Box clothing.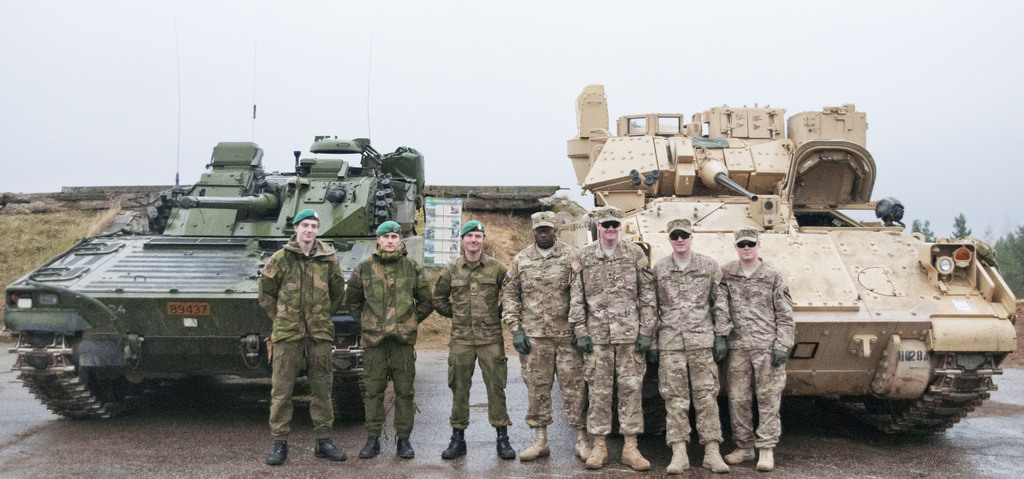
502:250:587:428.
